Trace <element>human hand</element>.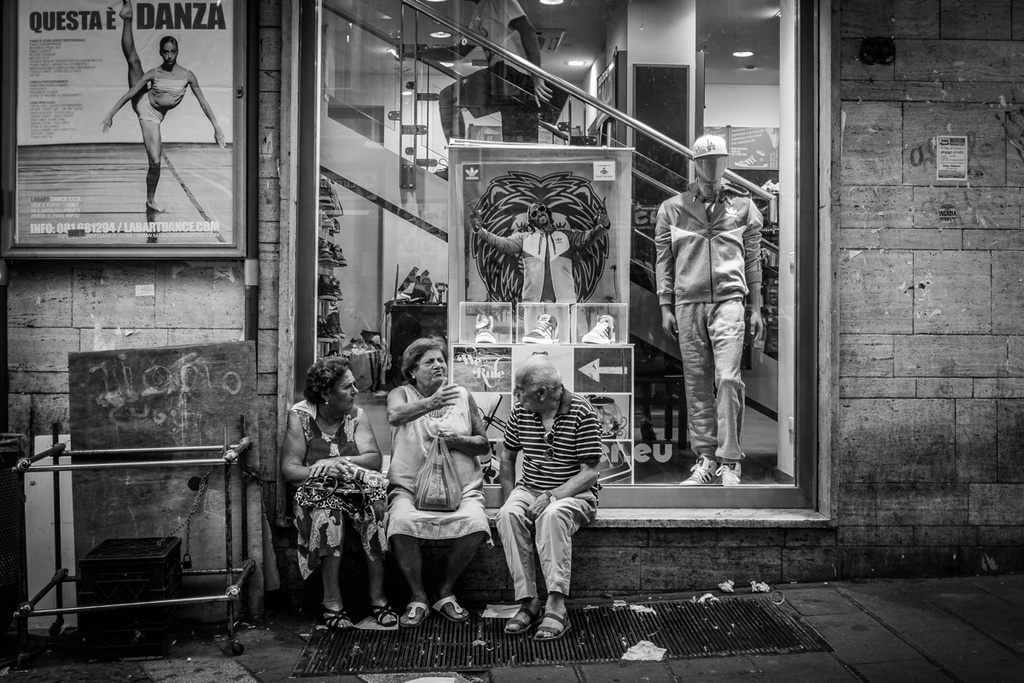
Traced to x1=593, y1=196, x2=609, y2=230.
